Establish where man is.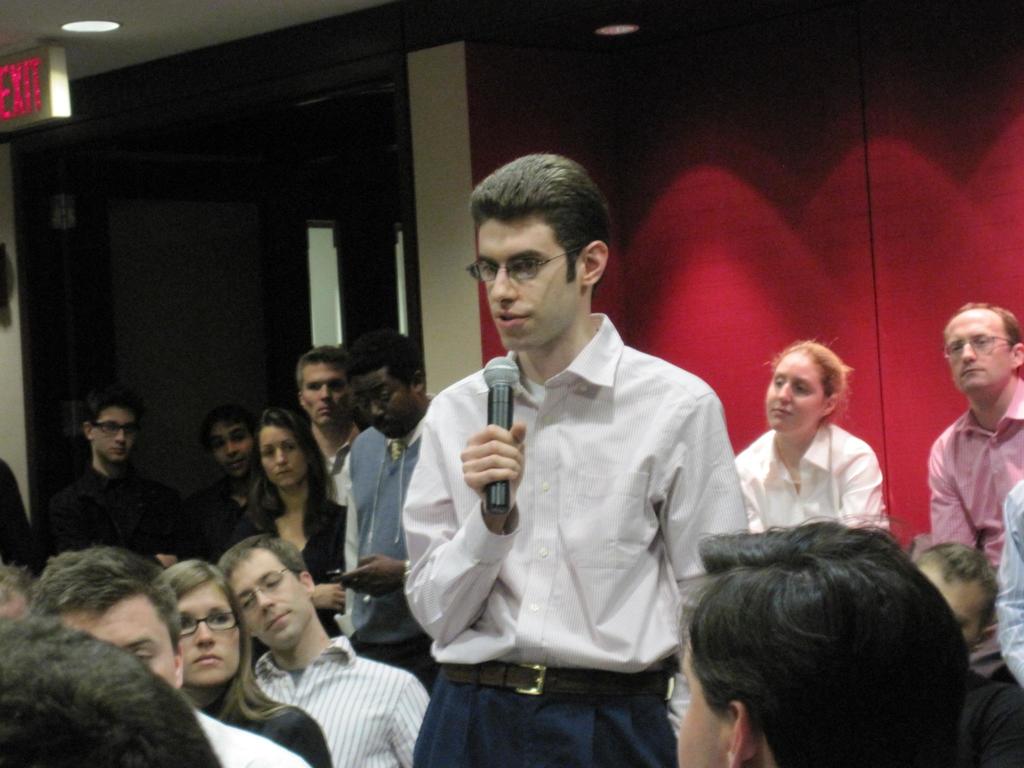
Established at [200, 405, 270, 523].
